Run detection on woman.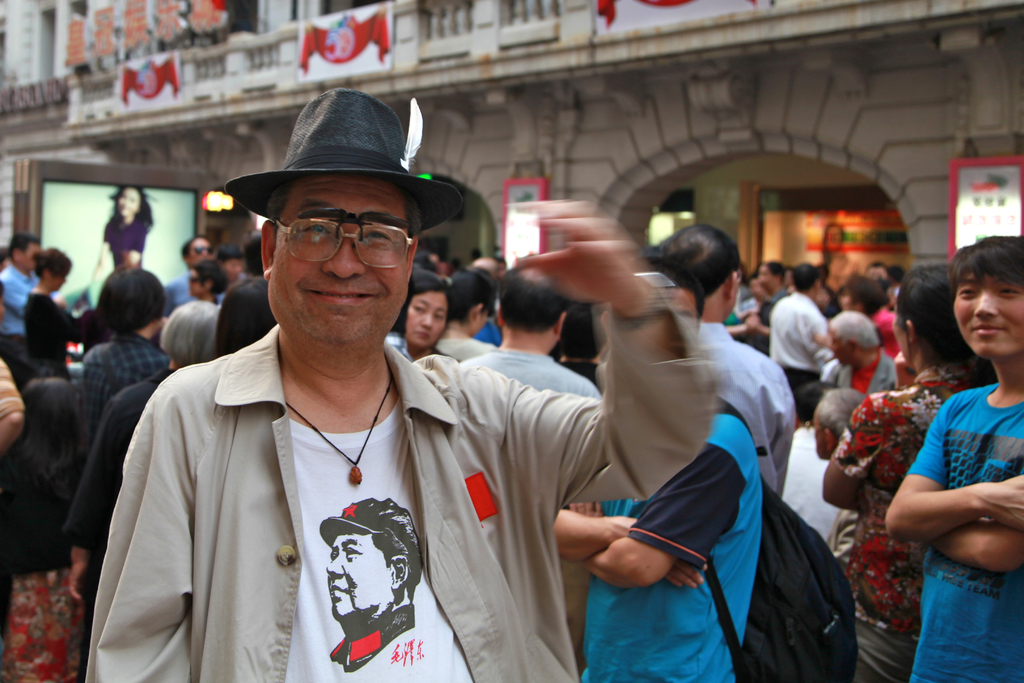
Result: 830:263:910:368.
